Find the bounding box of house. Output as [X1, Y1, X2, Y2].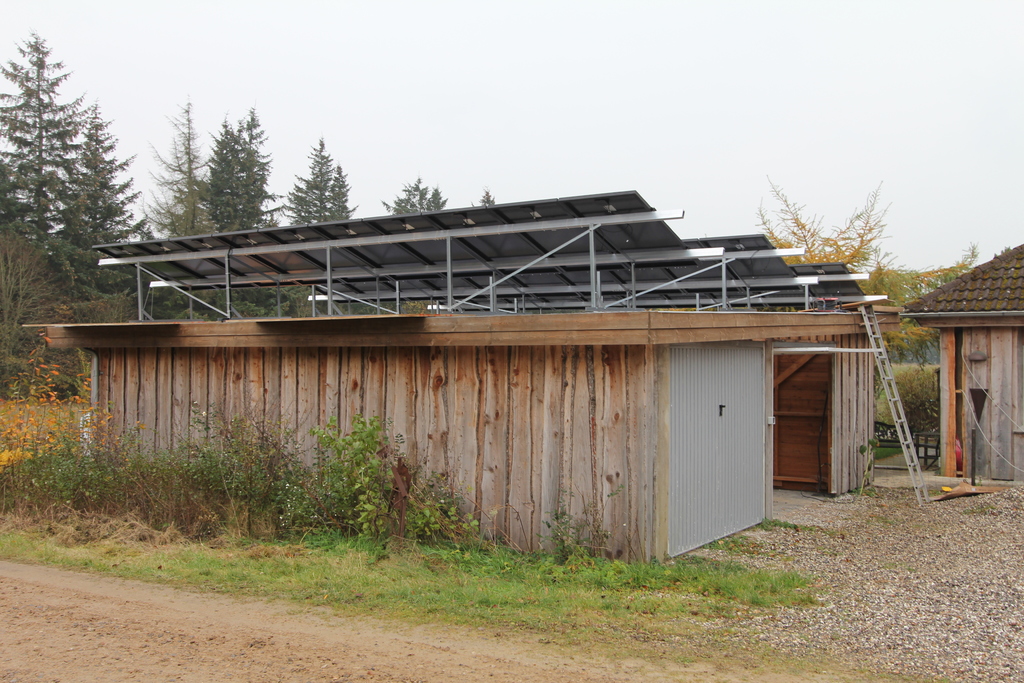
[903, 234, 1023, 481].
